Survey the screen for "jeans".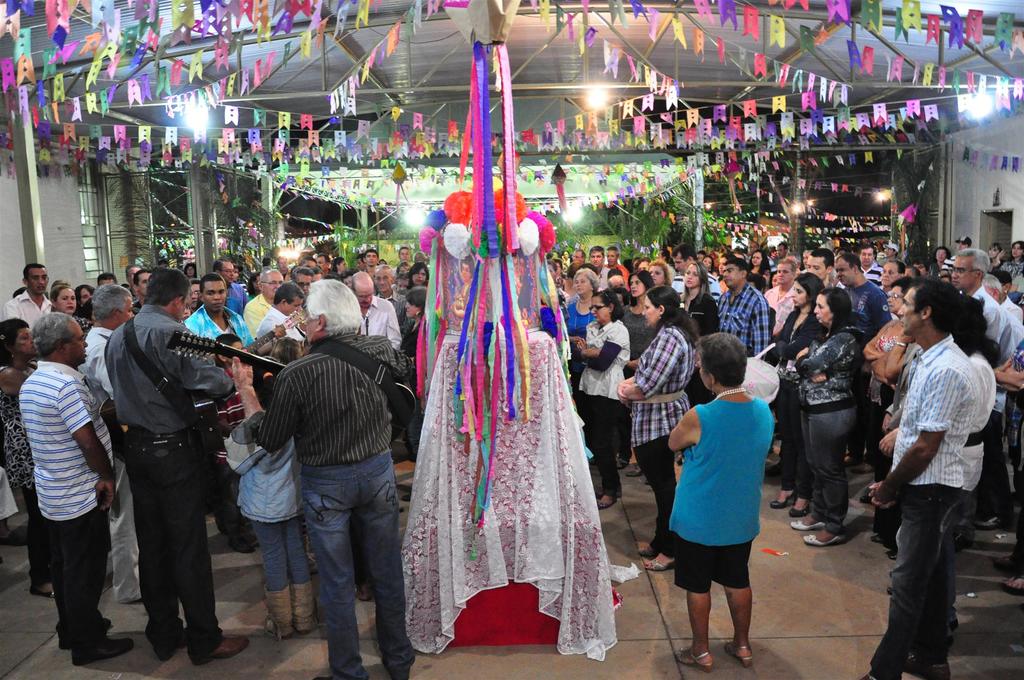
Survey found: box(252, 512, 310, 587).
